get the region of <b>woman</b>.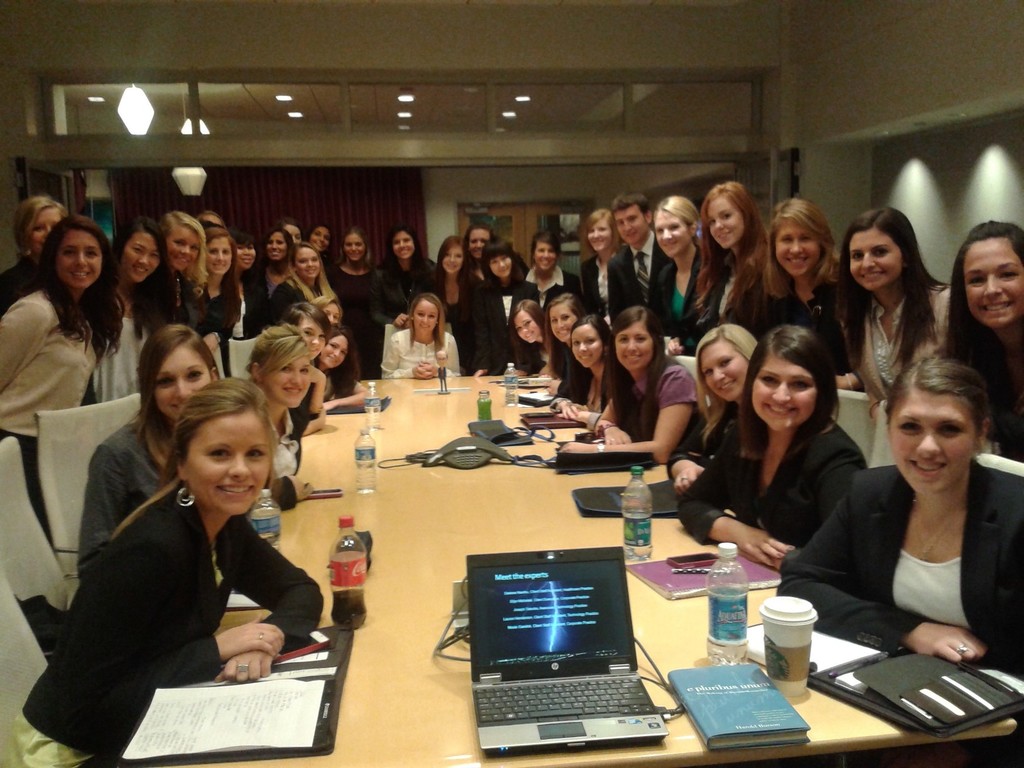
crop(929, 214, 1023, 461).
